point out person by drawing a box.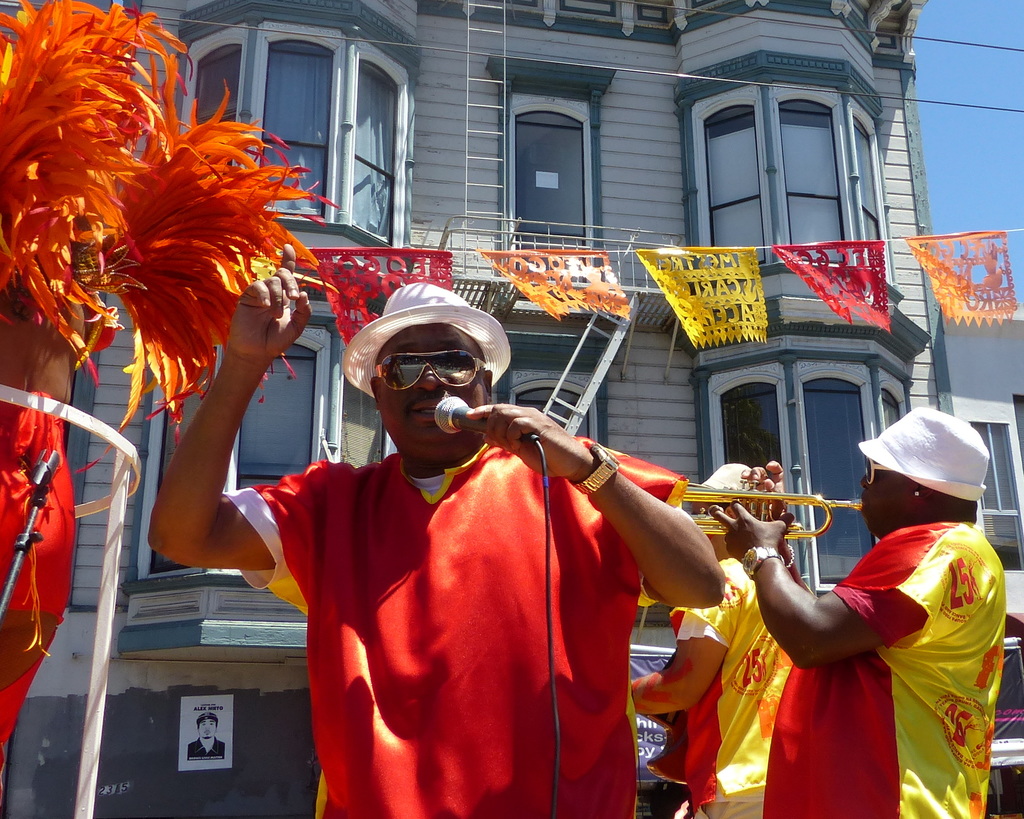
locate(724, 407, 991, 800).
